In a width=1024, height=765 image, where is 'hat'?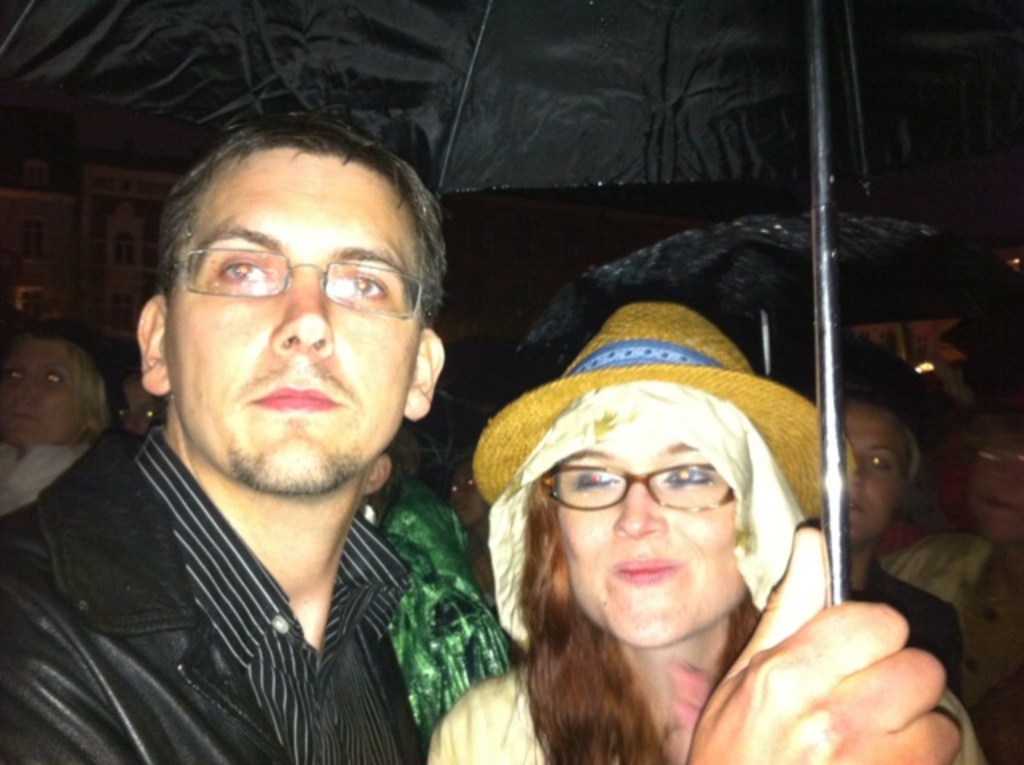
BBox(469, 301, 856, 530).
